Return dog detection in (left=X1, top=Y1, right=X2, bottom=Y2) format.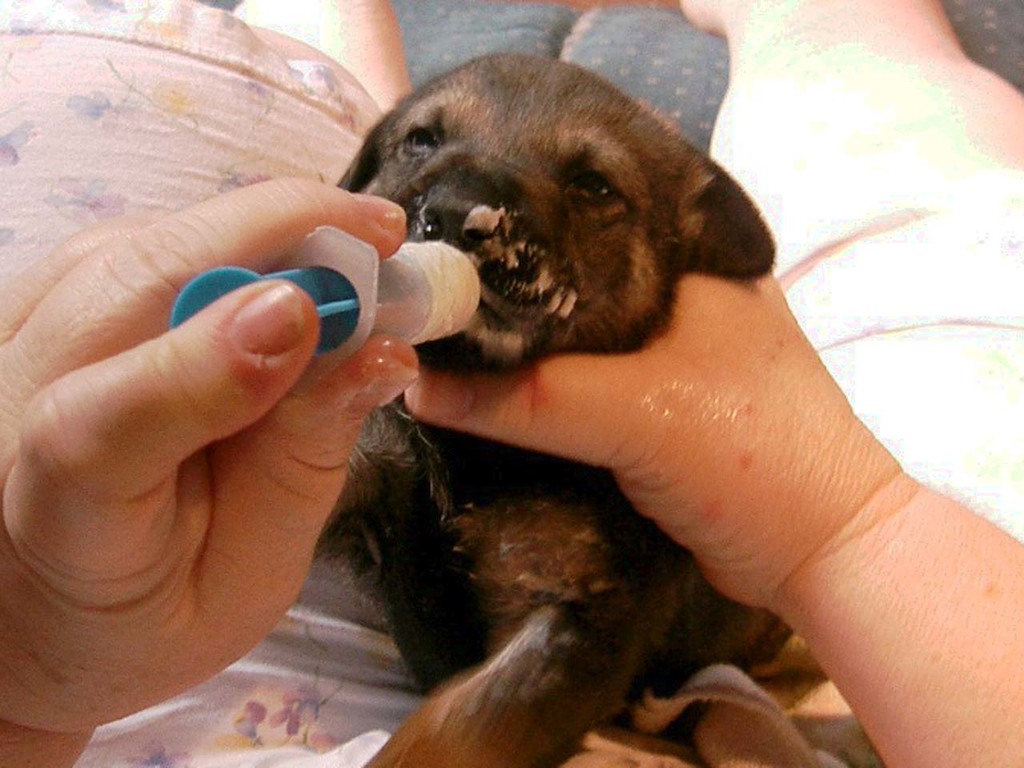
(left=314, top=54, right=778, bottom=767).
